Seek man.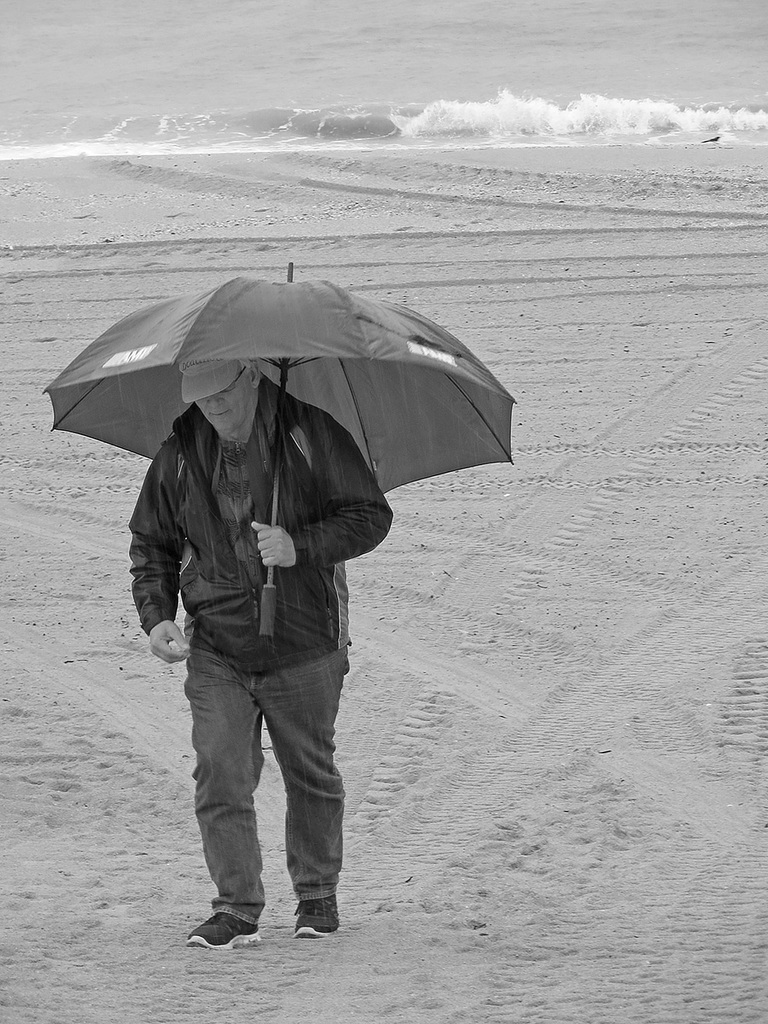
x1=118, y1=350, x2=392, y2=946.
